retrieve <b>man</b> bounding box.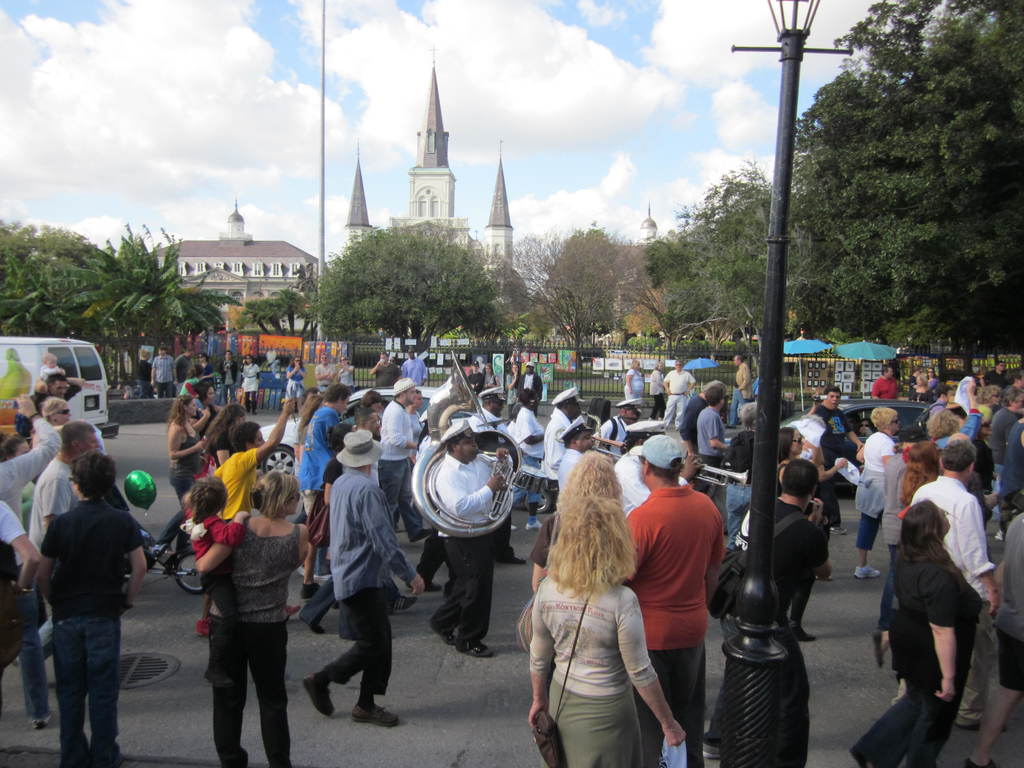
Bounding box: l=699, t=460, r=836, b=760.
